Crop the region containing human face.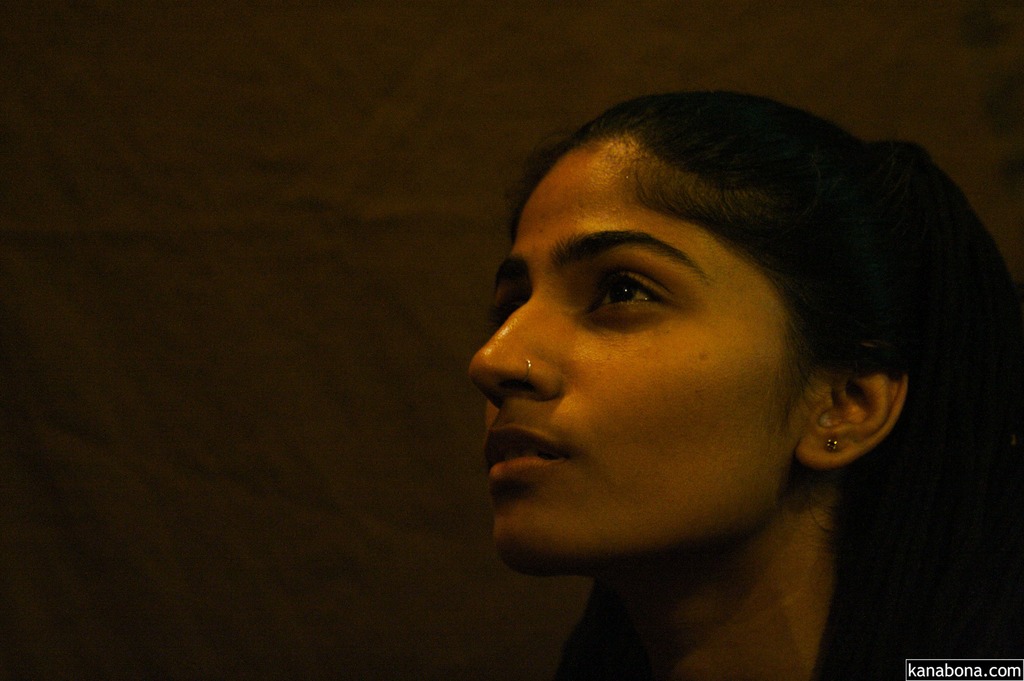
Crop region: bbox=(469, 144, 826, 561).
